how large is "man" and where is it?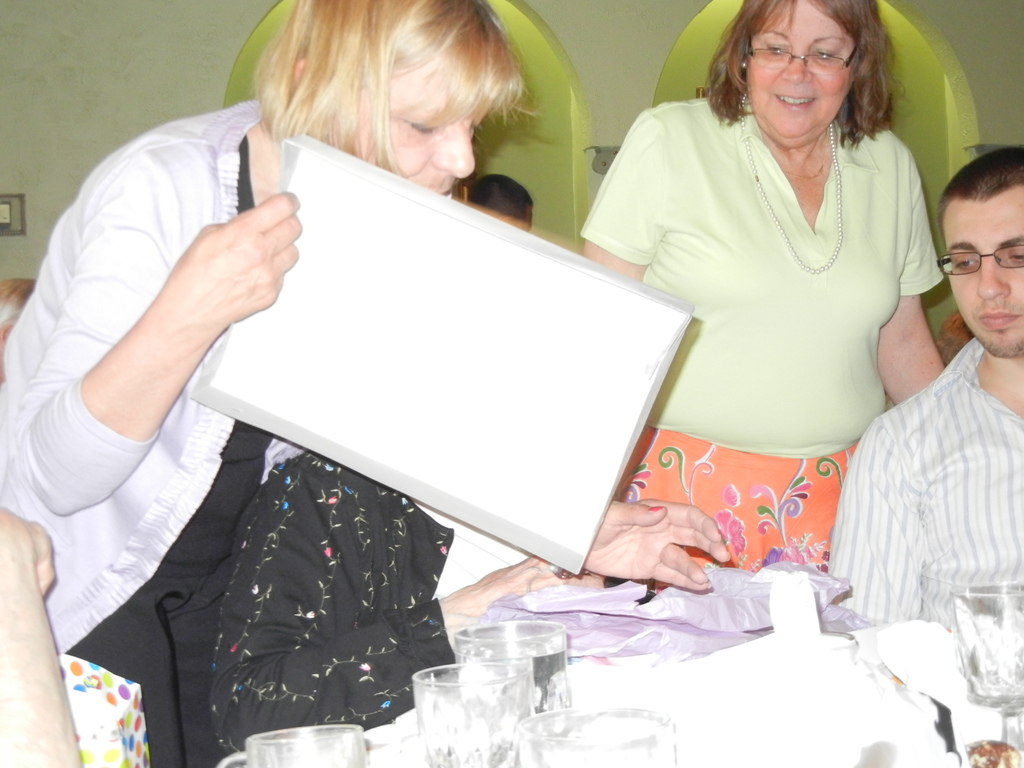
Bounding box: BBox(820, 138, 1023, 618).
